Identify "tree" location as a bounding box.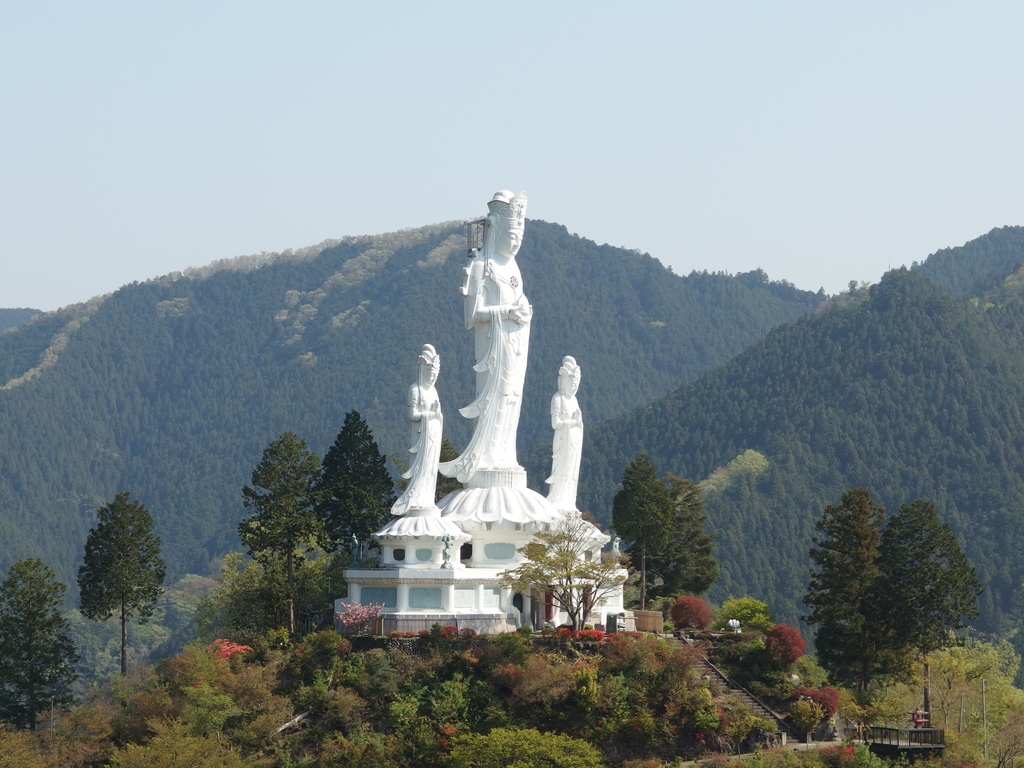
BBox(879, 492, 981, 726).
